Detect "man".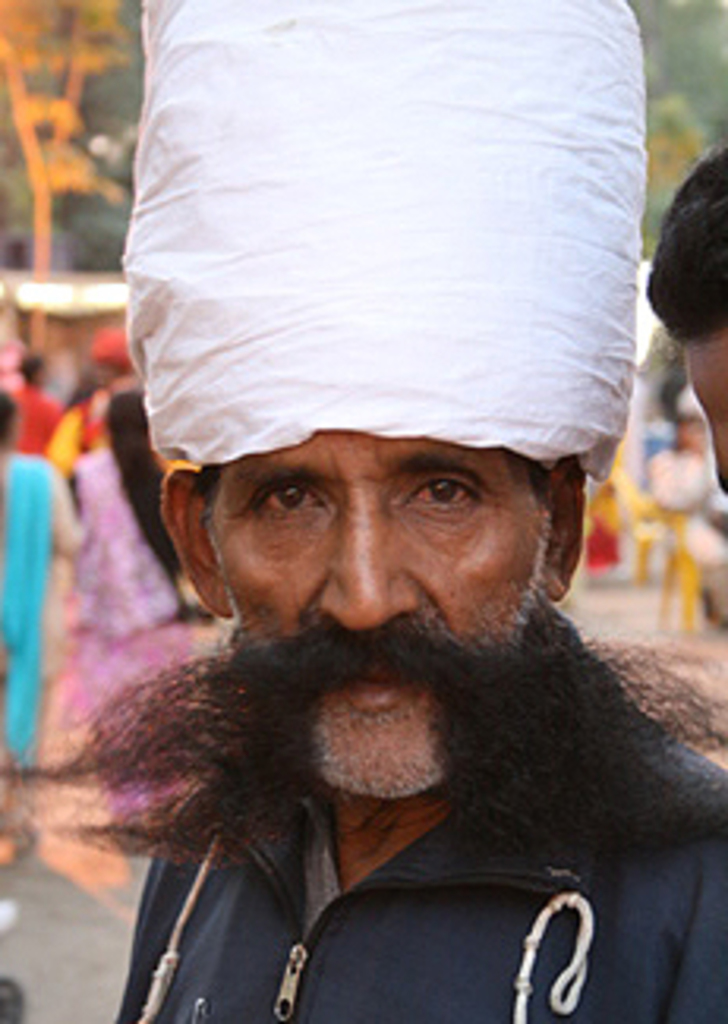
Detected at [28, 113, 727, 1023].
